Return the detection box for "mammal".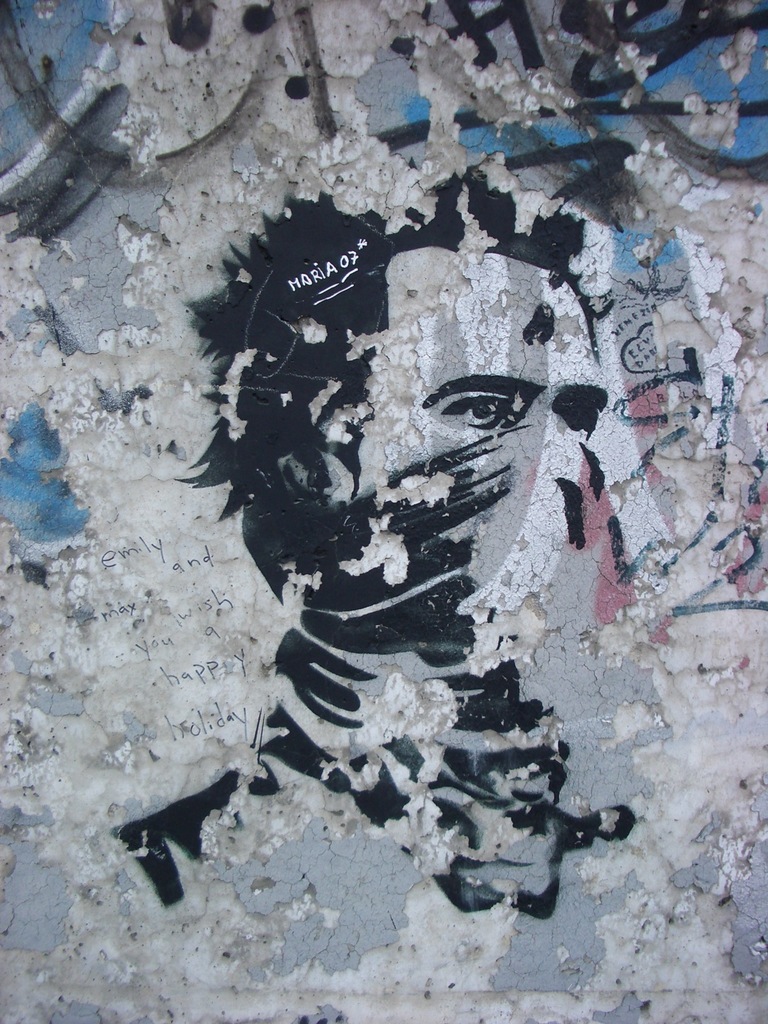
114:184:655:926.
